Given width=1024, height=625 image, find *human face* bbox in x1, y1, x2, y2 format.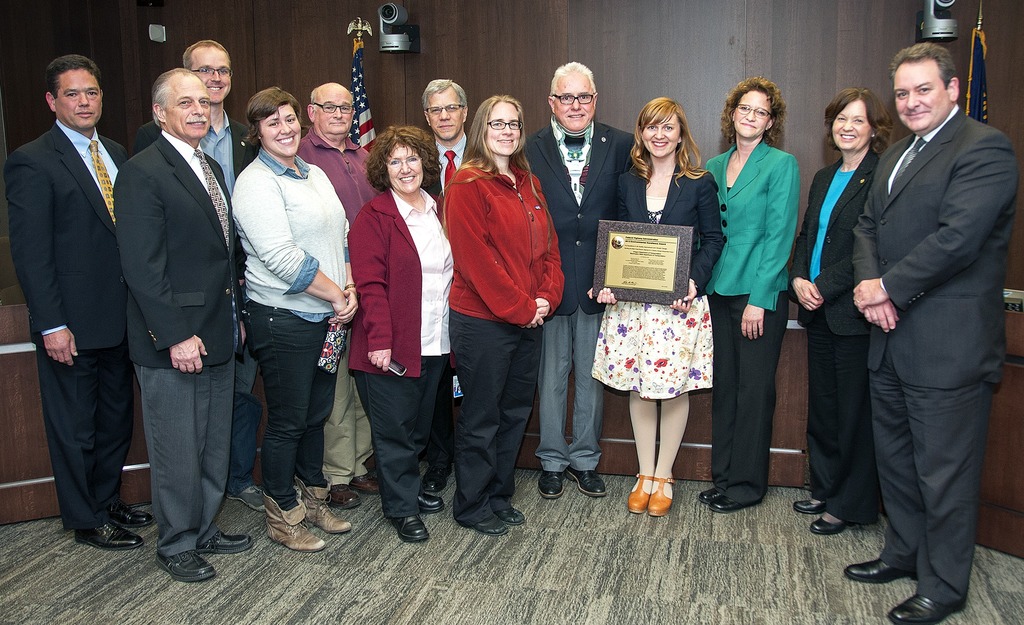
551, 69, 591, 132.
